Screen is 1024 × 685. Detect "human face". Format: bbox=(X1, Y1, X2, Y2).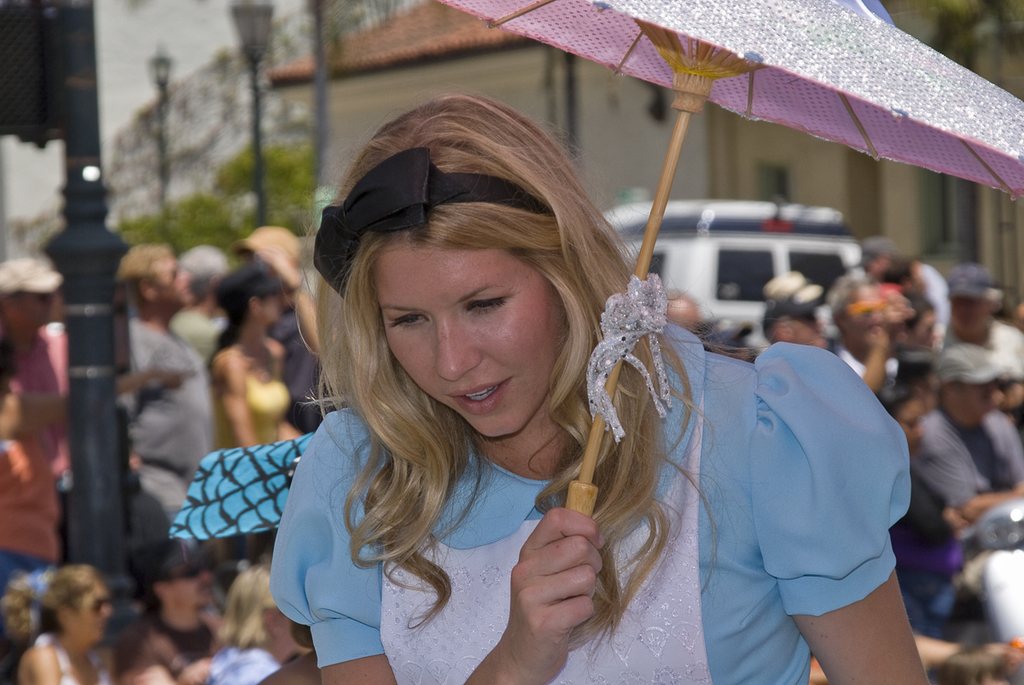
bbox=(910, 363, 941, 414).
